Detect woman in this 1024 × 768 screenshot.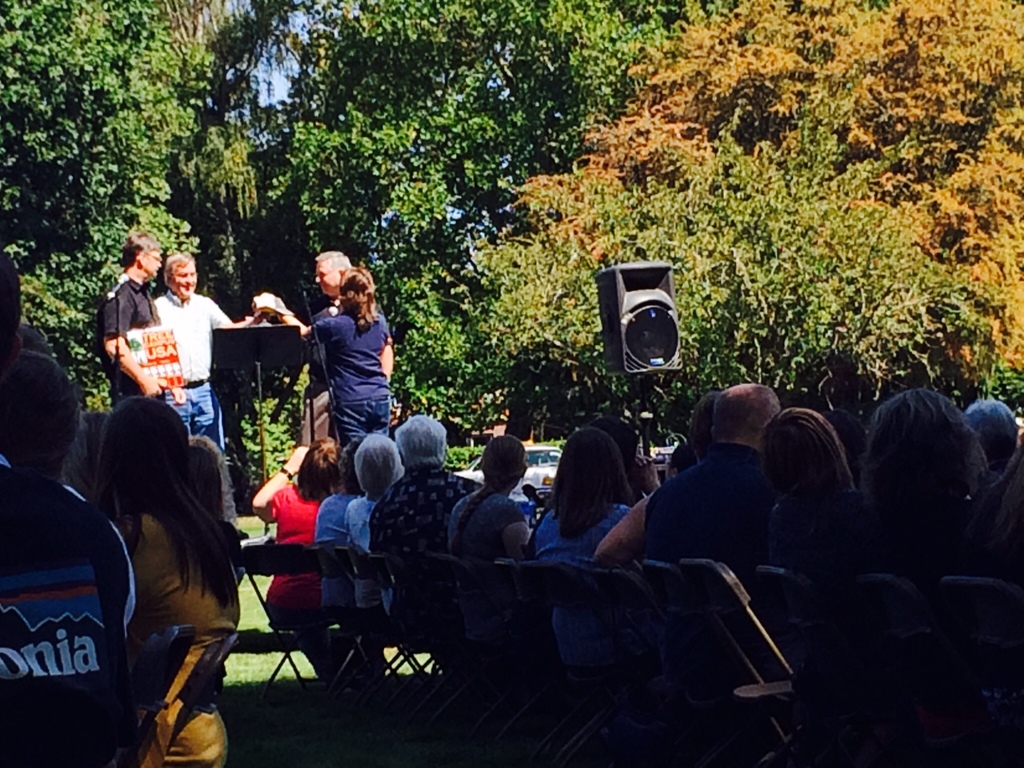
Detection: (left=254, top=268, right=390, bottom=449).
